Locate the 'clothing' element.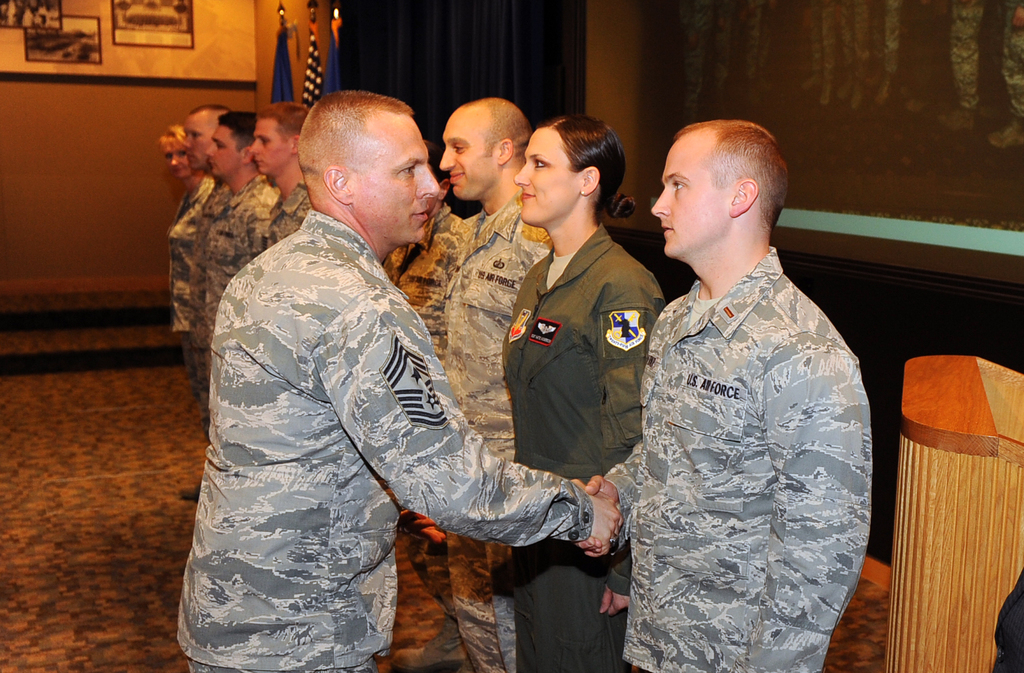
Element bbox: region(173, 207, 593, 672).
